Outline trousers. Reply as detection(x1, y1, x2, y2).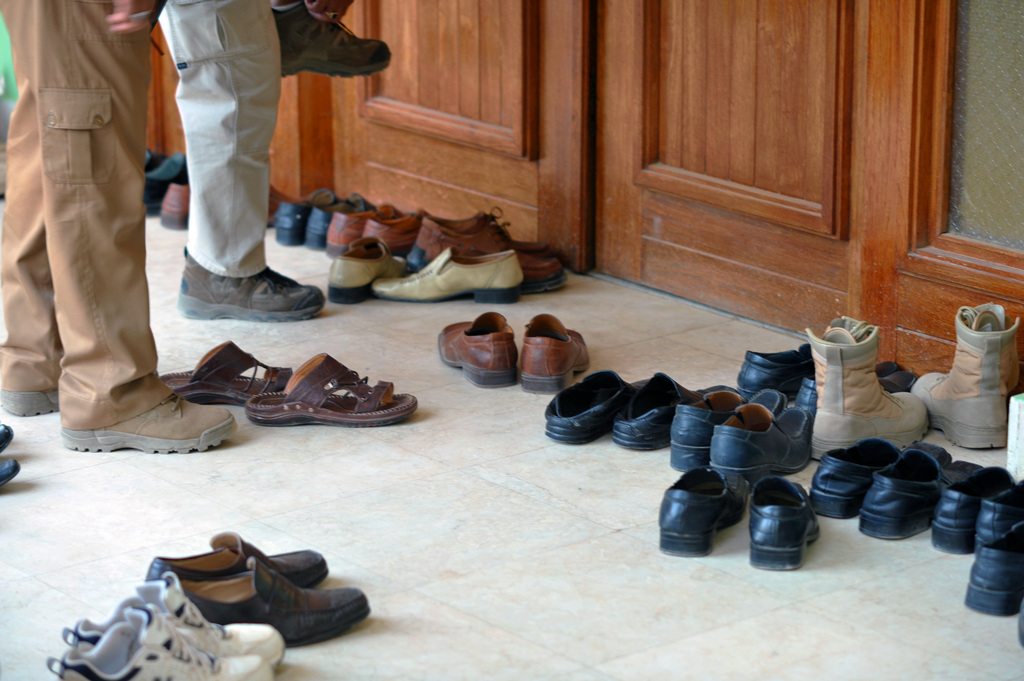
detection(24, 33, 218, 450).
